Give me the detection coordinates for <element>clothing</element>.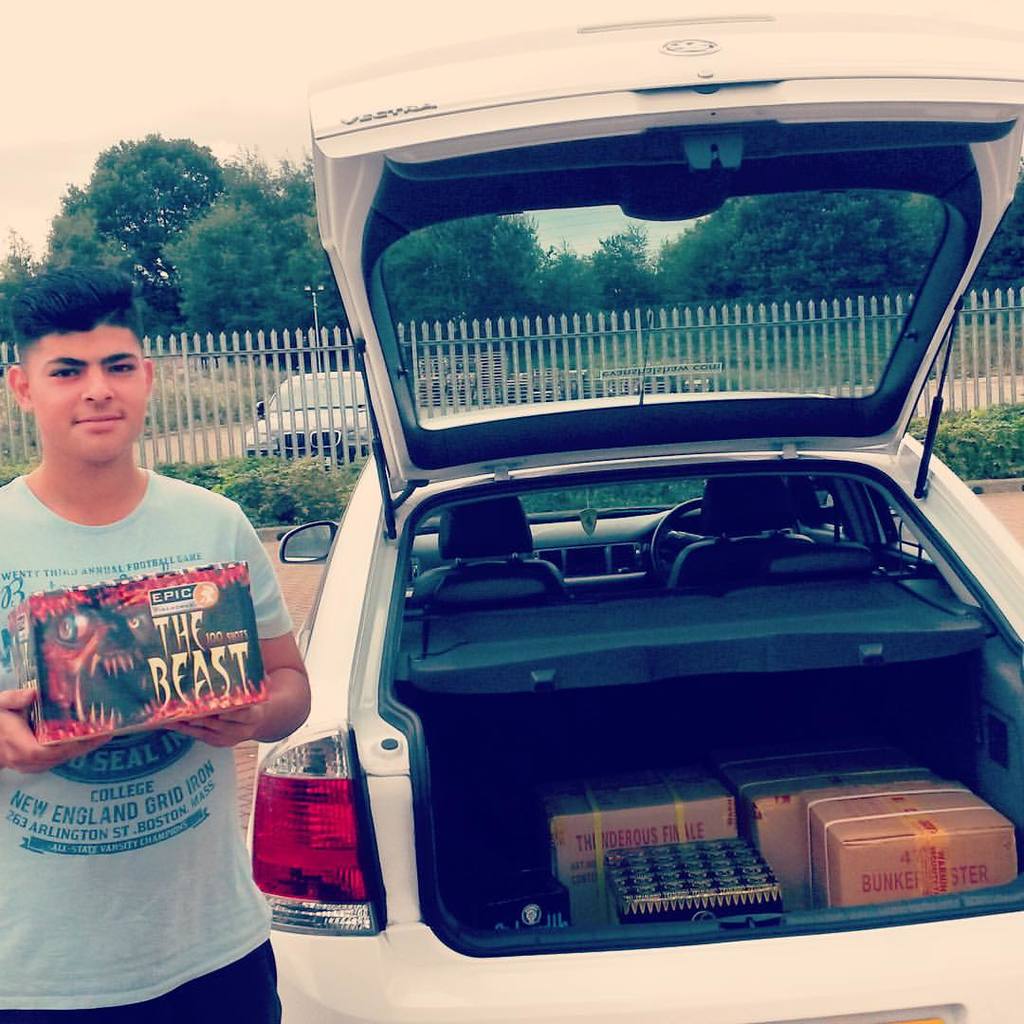
24, 401, 300, 964.
